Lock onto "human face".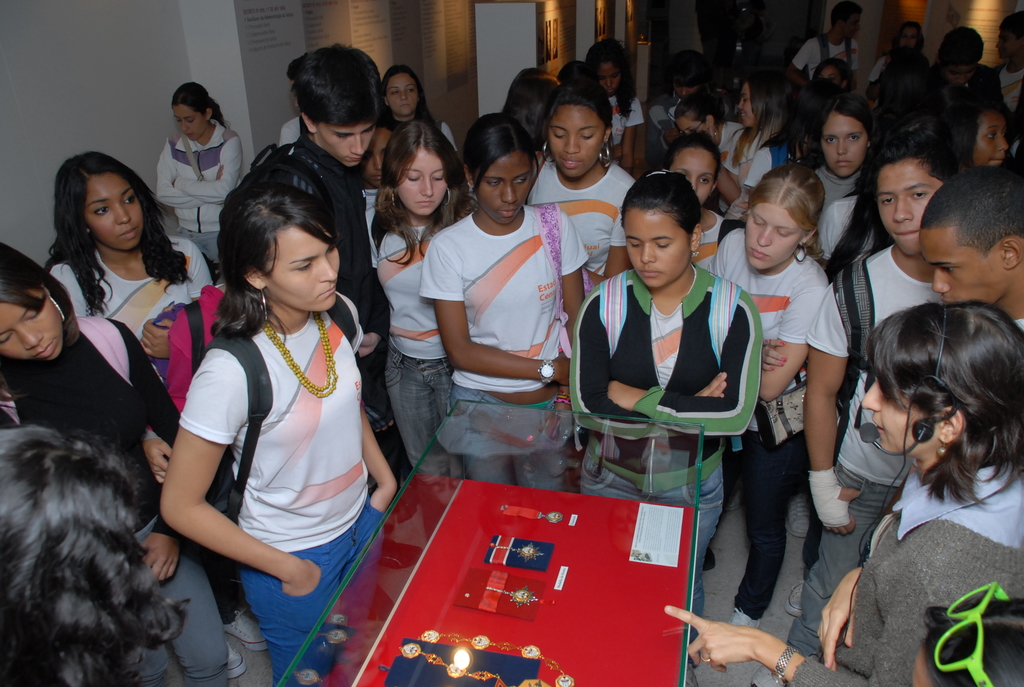
Locked: (x1=675, y1=149, x2=714, y2=207).
